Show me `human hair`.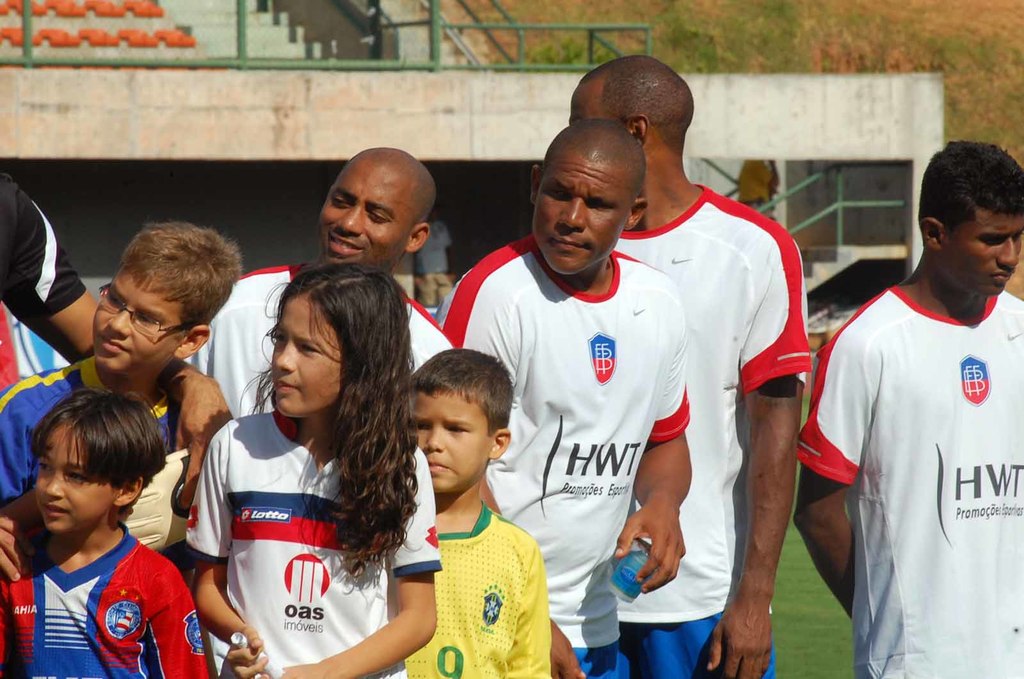
`human hair` is here: x1=542 y1=117 x2=647 y2=207.
